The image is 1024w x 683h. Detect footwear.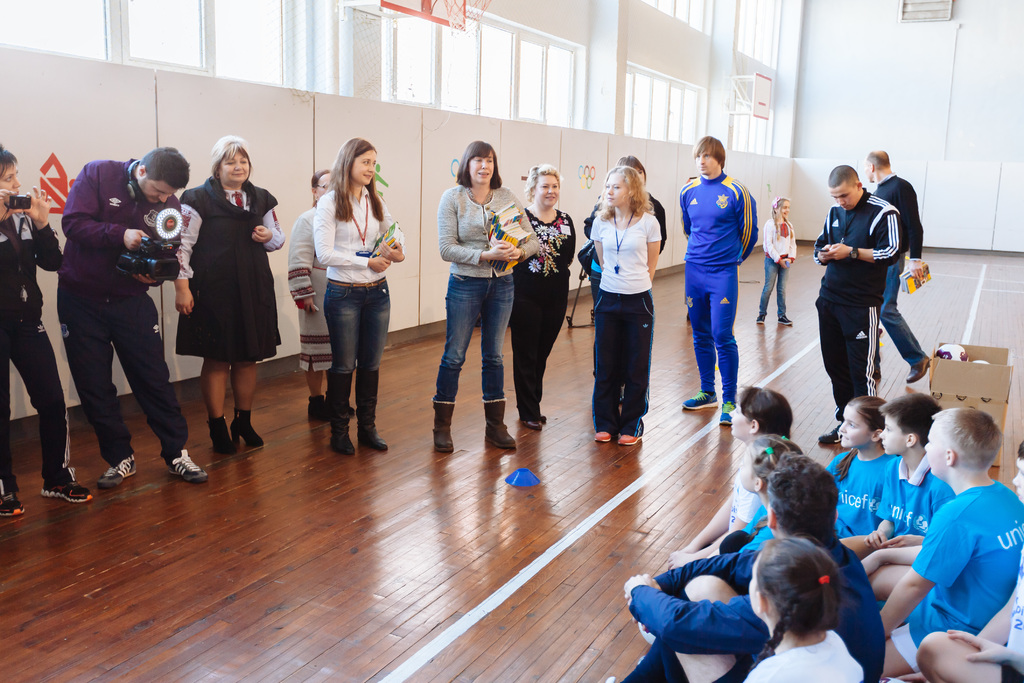
Detection: {"left": 103, "top": 460, "right": 138, "bottom": 491}.
